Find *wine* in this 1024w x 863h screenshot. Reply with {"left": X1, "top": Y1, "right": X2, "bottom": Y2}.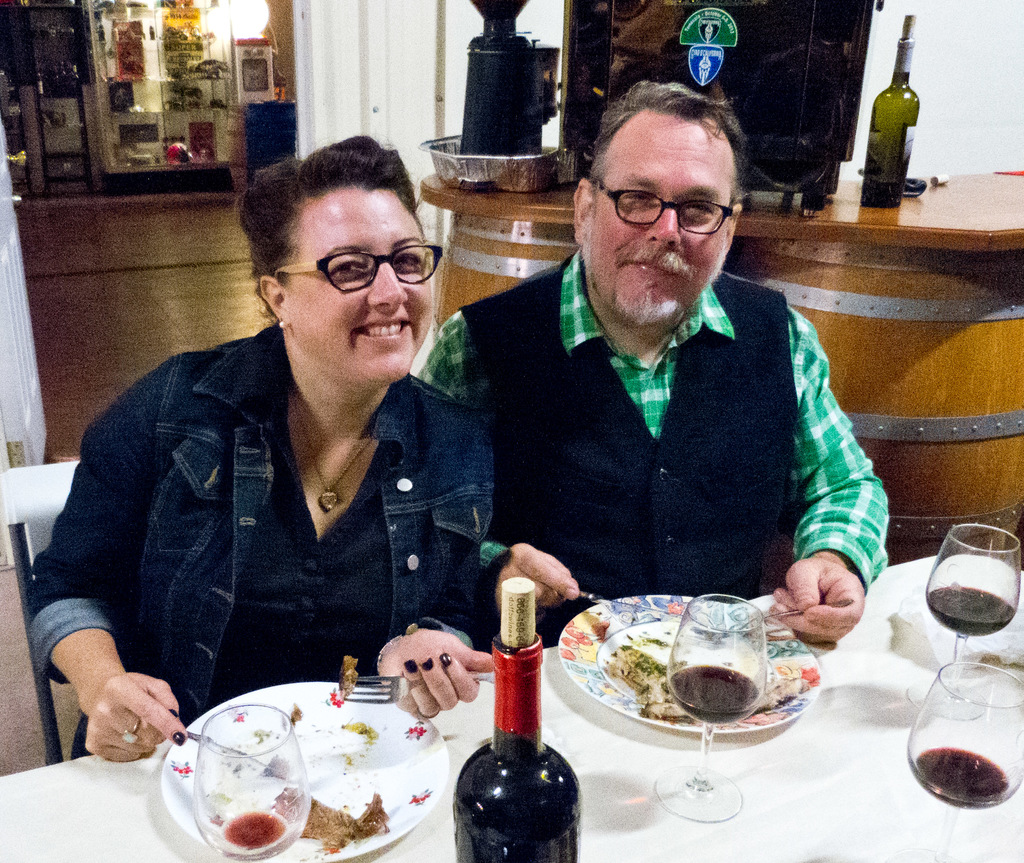
{"left": 922, "top": 581, "right": 1018, "bottom": 641}.
